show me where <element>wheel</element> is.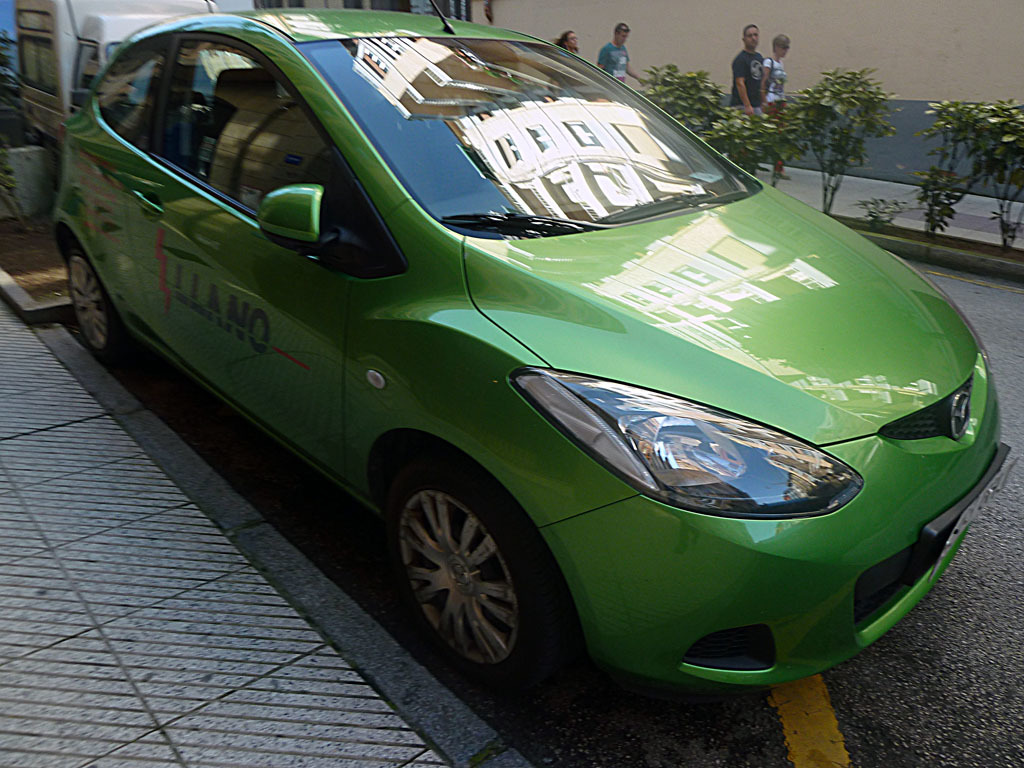
<element>wheel</element> is at l=390, t=468, r=559, b=674.
